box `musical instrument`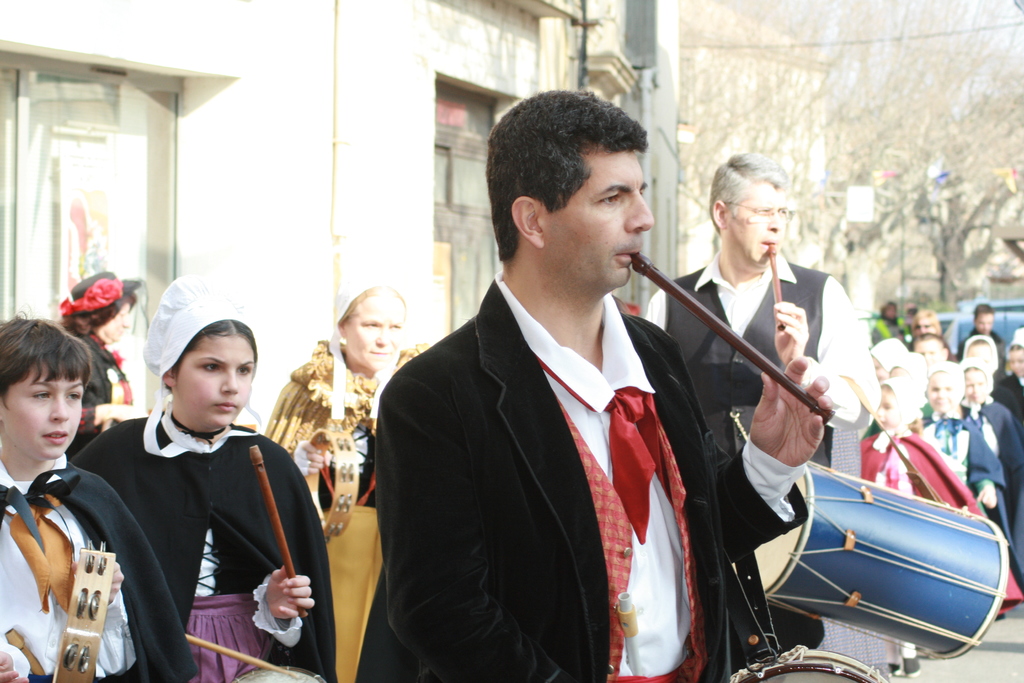
(left=681, top=241, right=855, bottom=484)
